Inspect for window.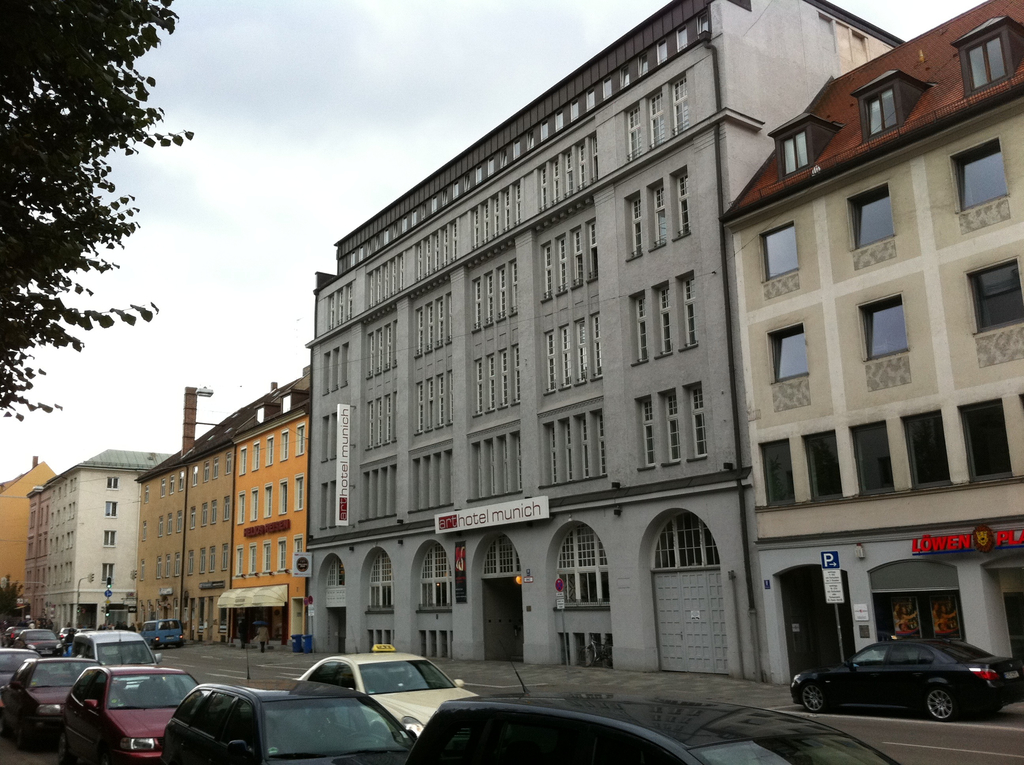
Inspection: 977, 259, 1023, 331.
